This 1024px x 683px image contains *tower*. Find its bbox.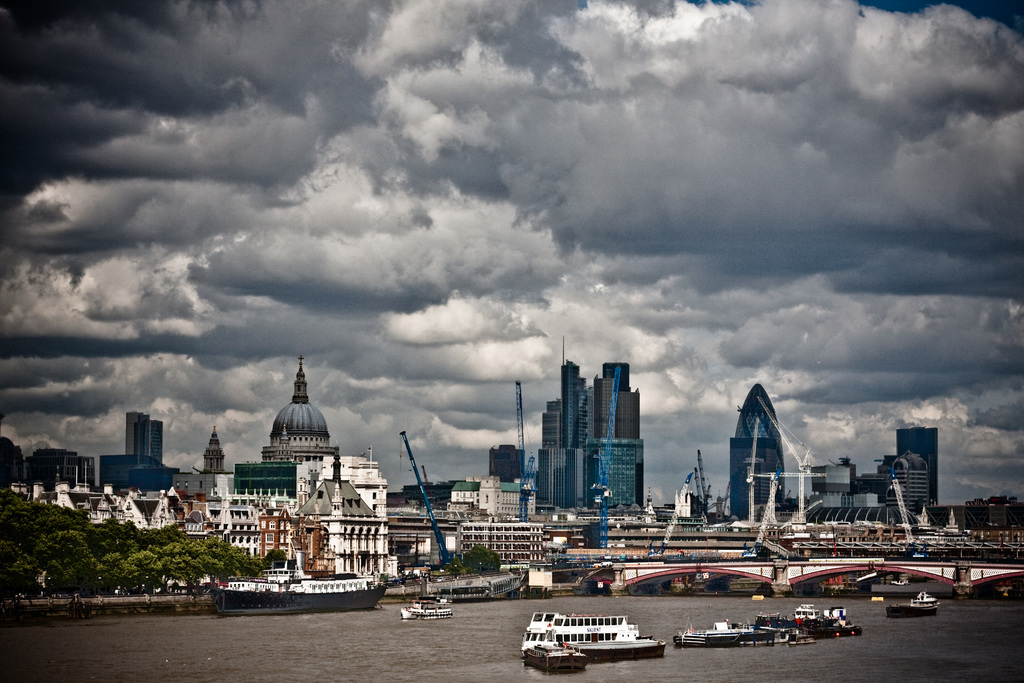
125, 406, 150, 458.
